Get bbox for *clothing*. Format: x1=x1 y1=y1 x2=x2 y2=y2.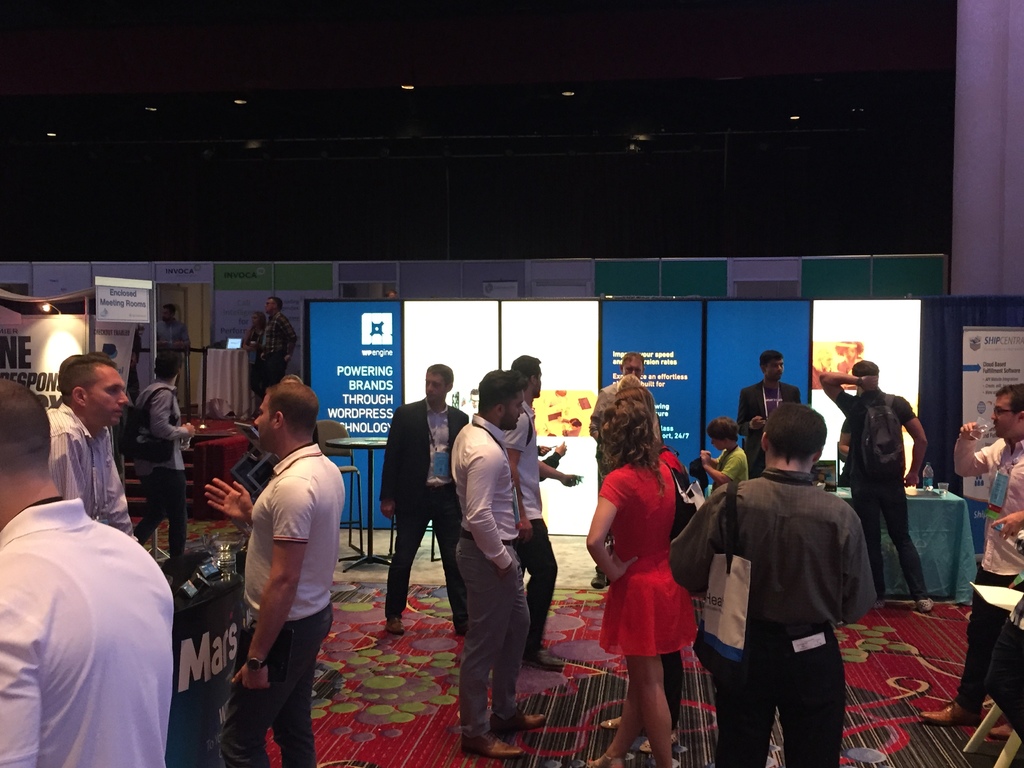
x1=599 y1=457 x2=698 y2=659.
